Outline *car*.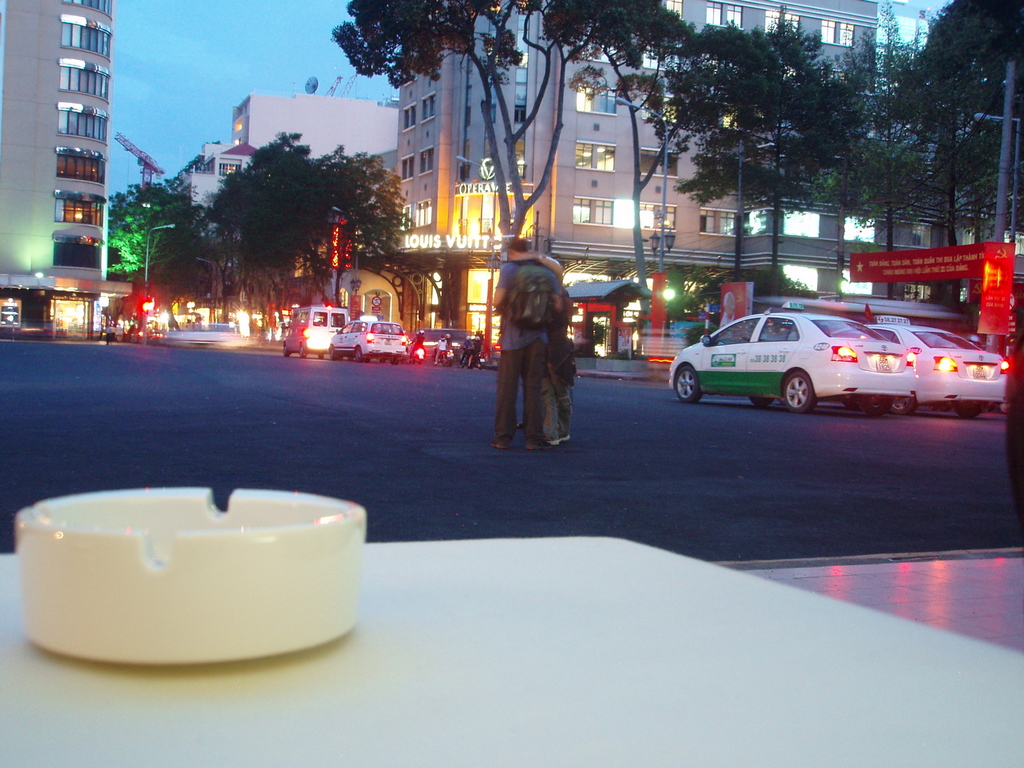
Outline: bbox(653, 298, 993, 417).
